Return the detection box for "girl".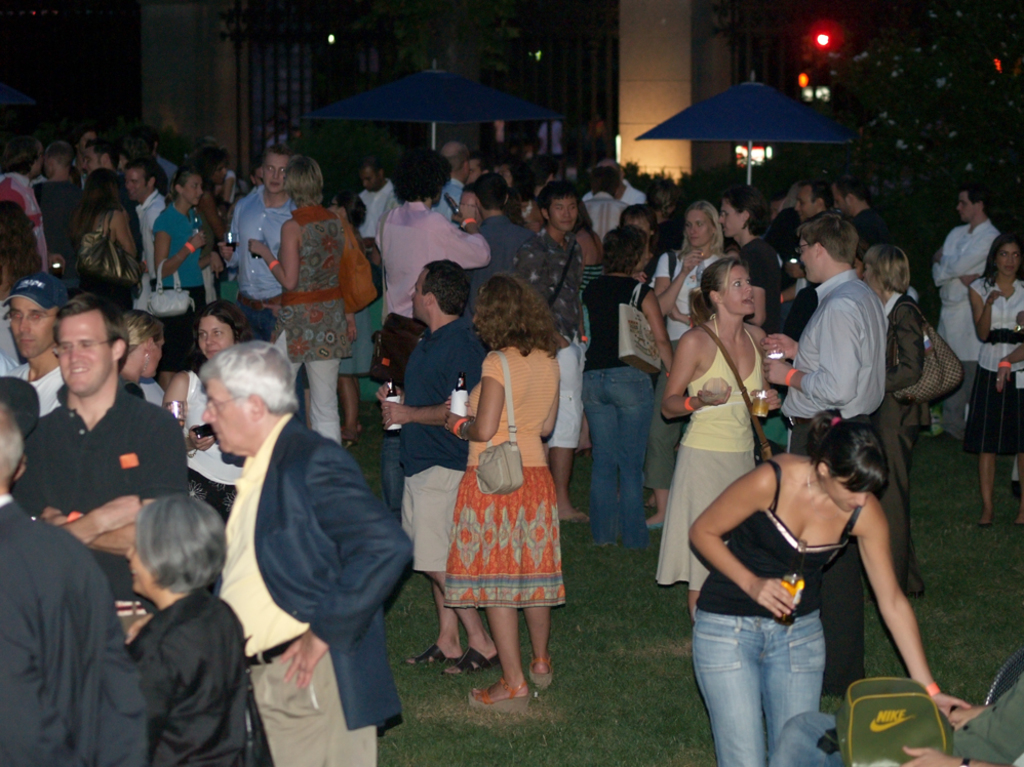
x1=621, y1=204, x2=660, y2=282.
